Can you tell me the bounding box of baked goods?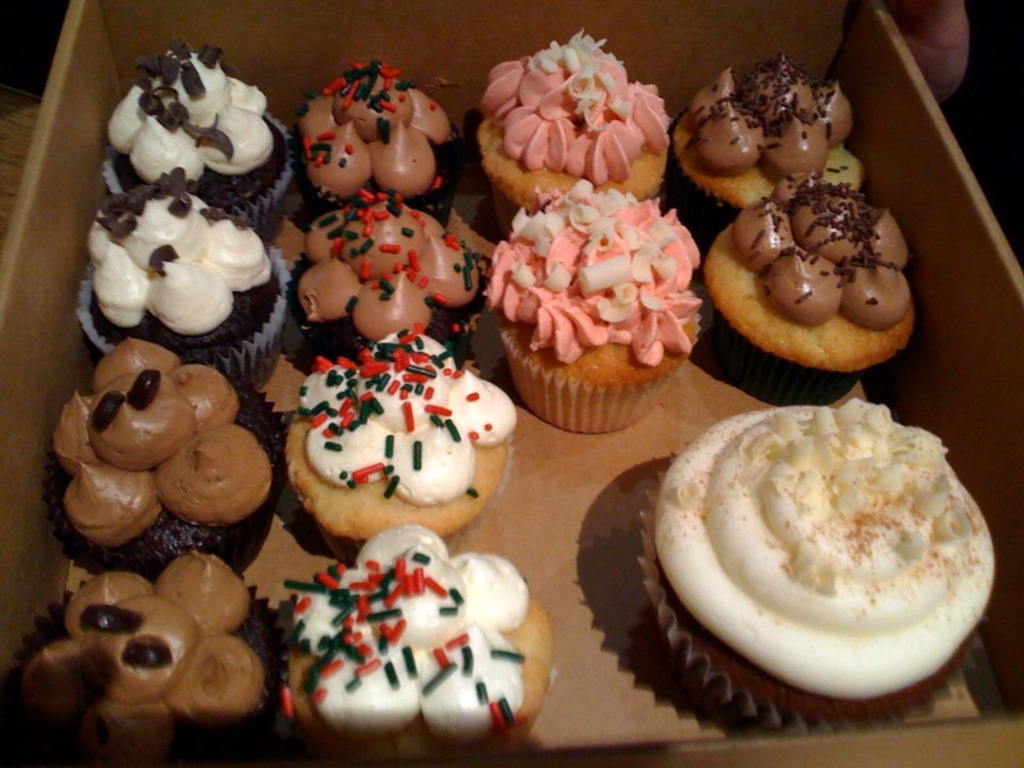
box(289, 522, 556, 762).
